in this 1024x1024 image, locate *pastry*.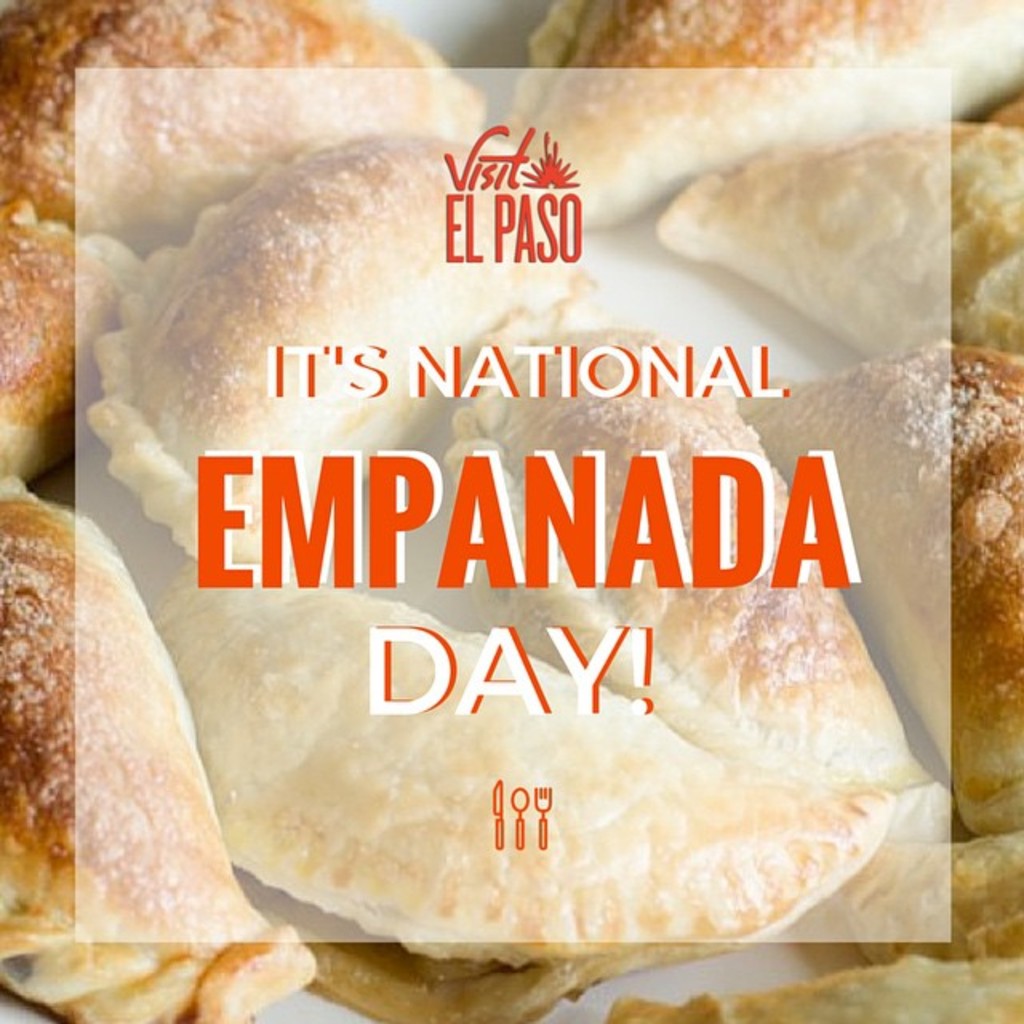
Bounding box: (x1=0, y1=197, x2=146, y2=470).
